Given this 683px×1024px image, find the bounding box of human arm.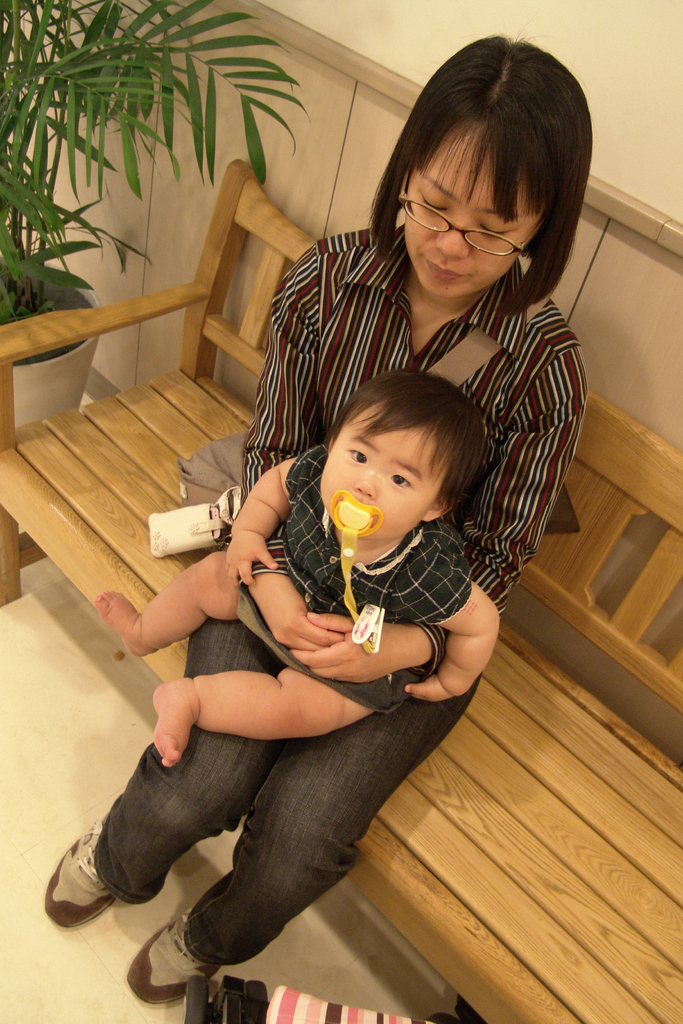
detection(227, 458, 299, 587).
